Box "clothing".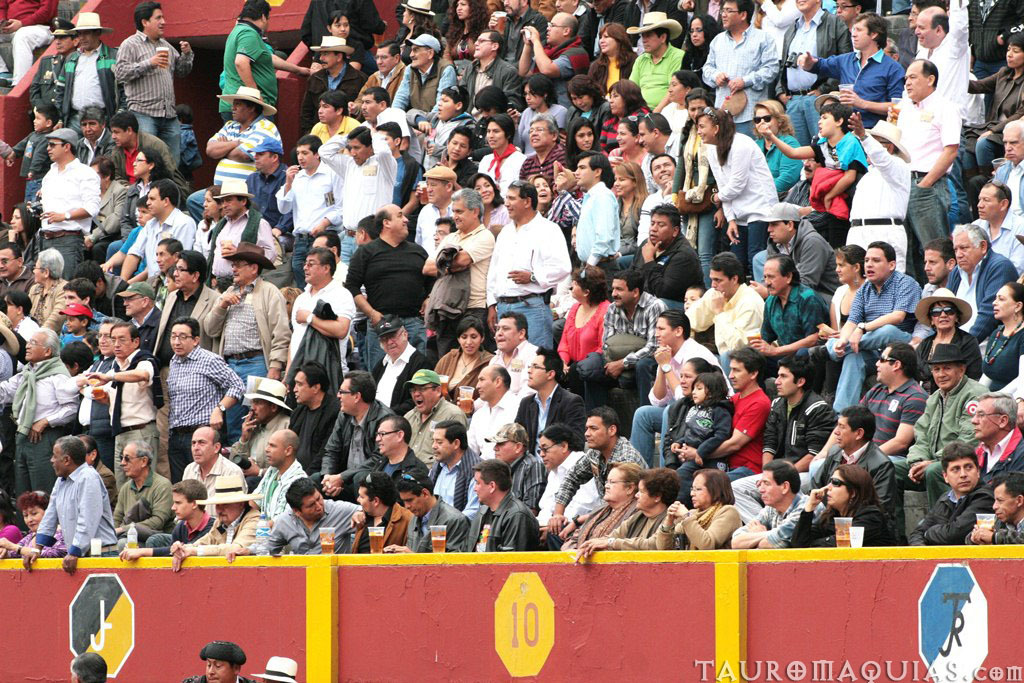
box=[635, 0, 686, 44].
